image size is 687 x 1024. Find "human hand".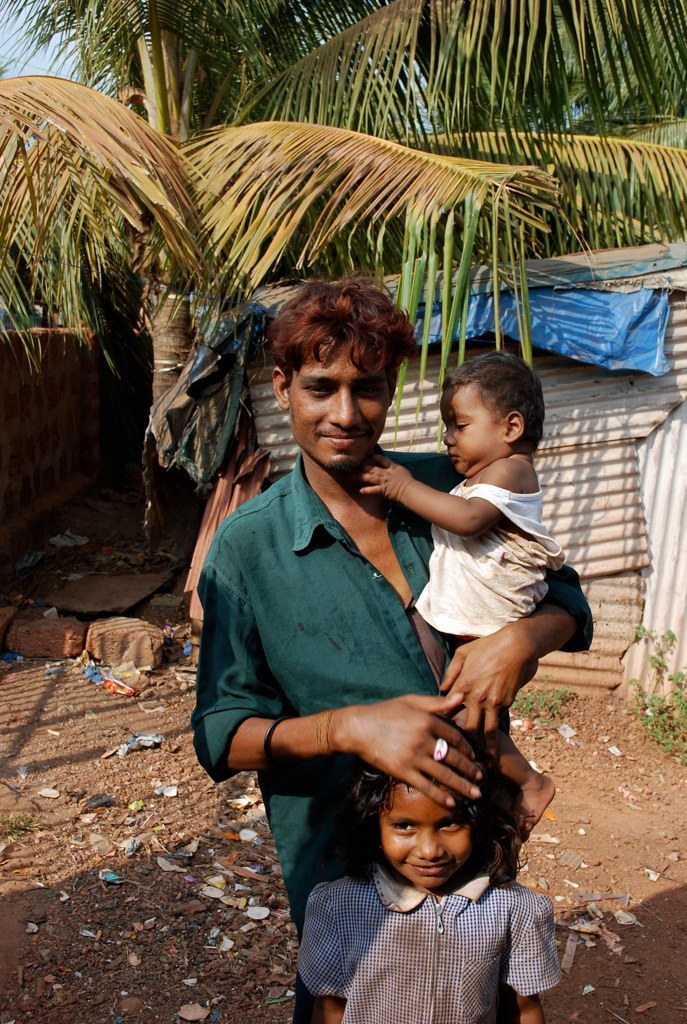
(358,453,414,505).
